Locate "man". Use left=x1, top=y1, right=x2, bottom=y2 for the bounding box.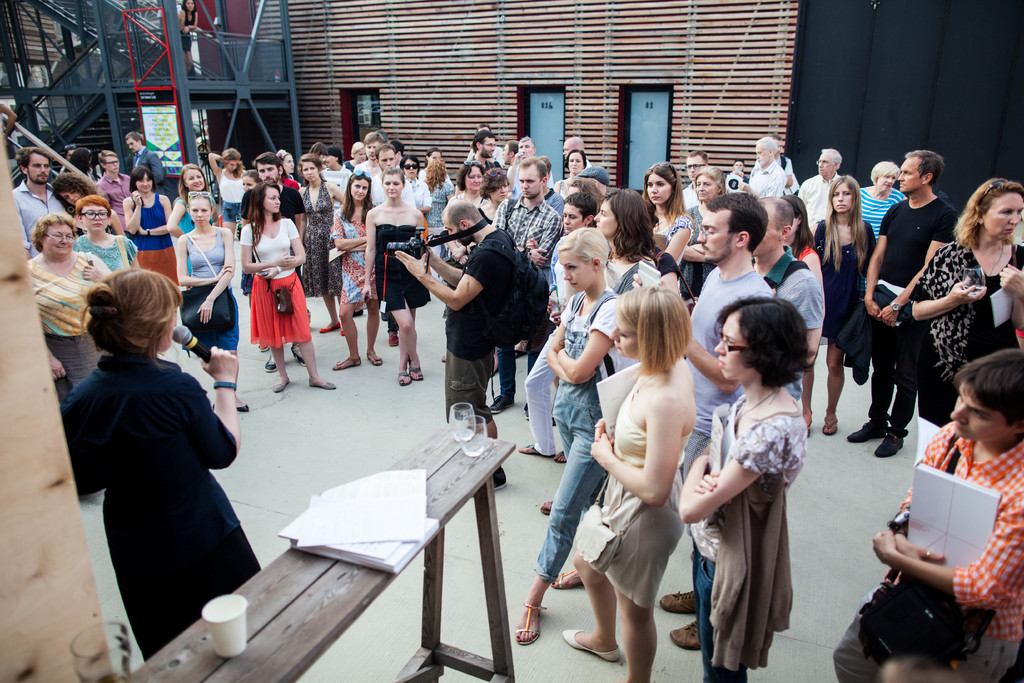
left=394, top=193, right=523, bottom=428.
